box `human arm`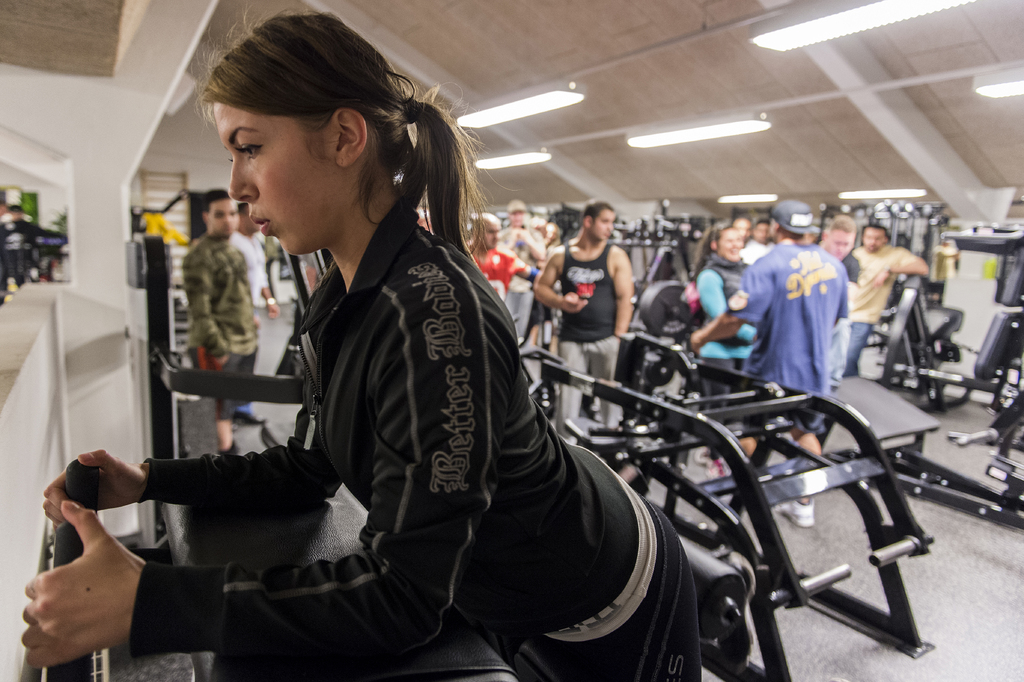
(700,267,758,345)
